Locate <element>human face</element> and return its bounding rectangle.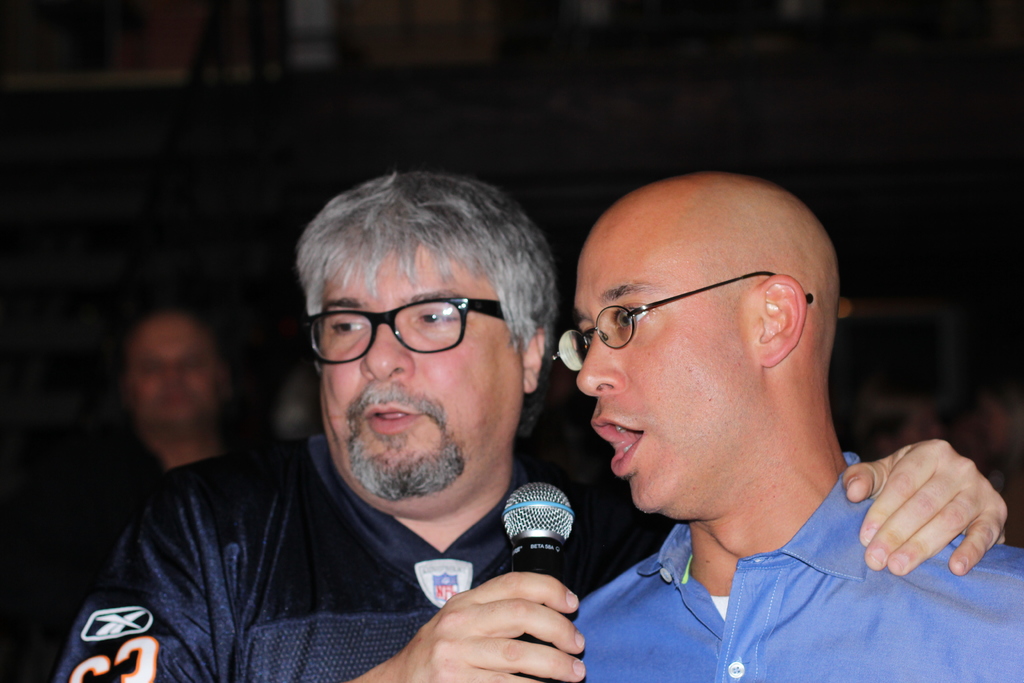
bbox=[128, 313, 216, 434].
